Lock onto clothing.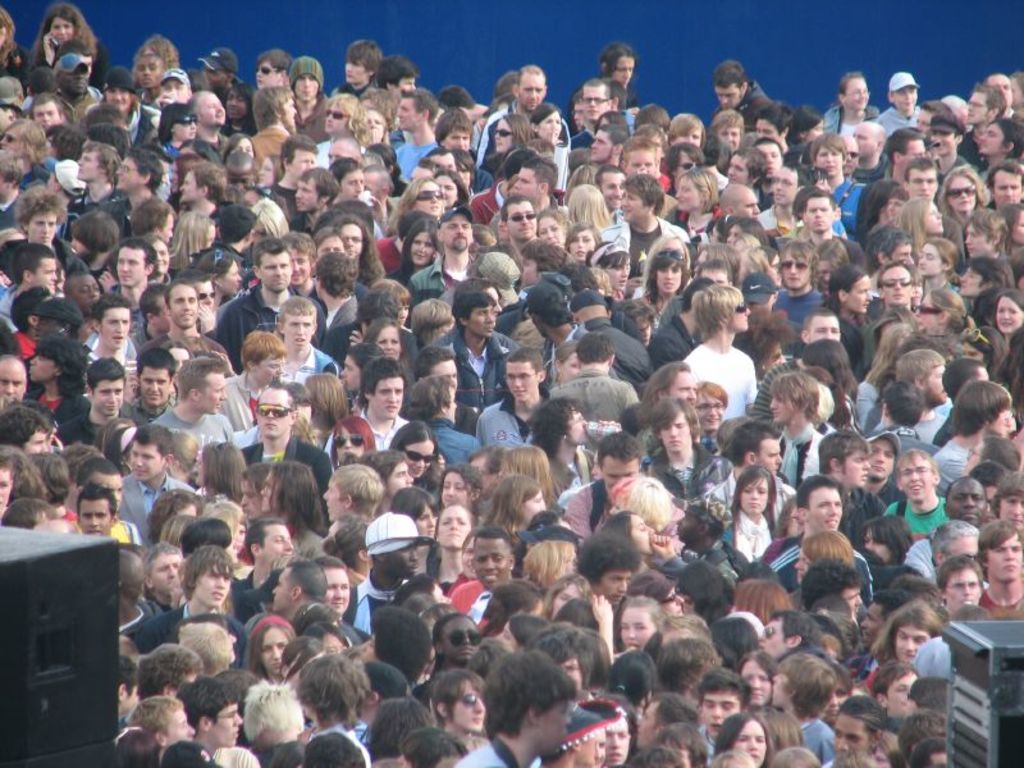
Locked: (left=492, top=306, right=525, bottom=340).
